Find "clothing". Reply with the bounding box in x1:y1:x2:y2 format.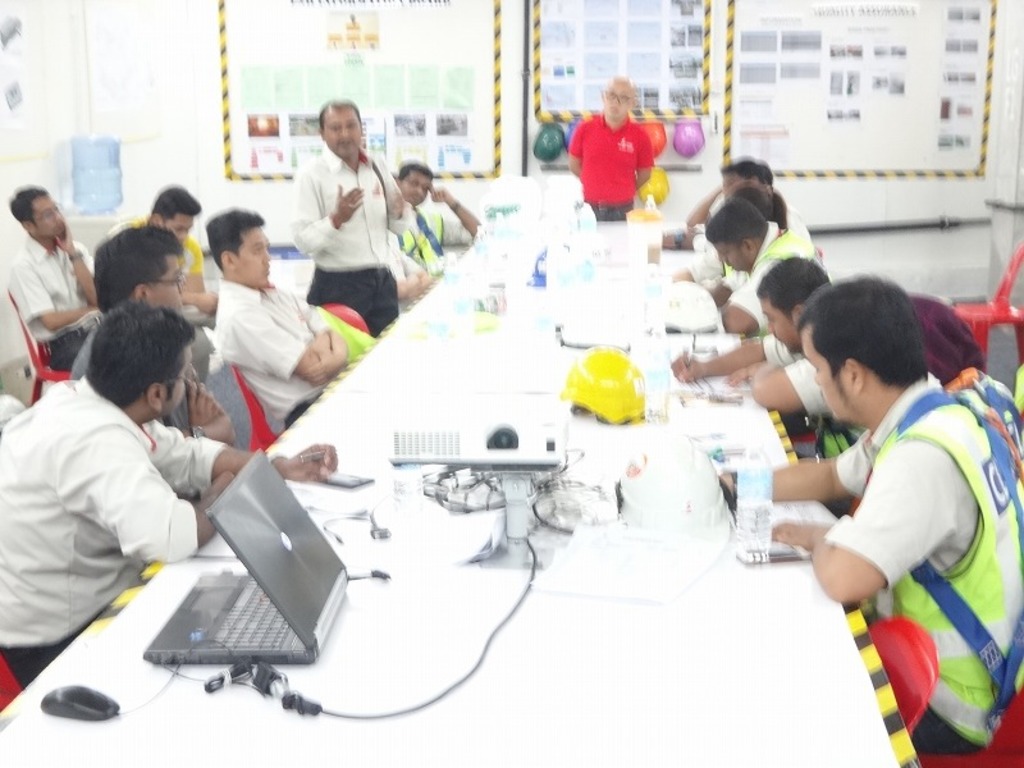
394:236:447:273.
